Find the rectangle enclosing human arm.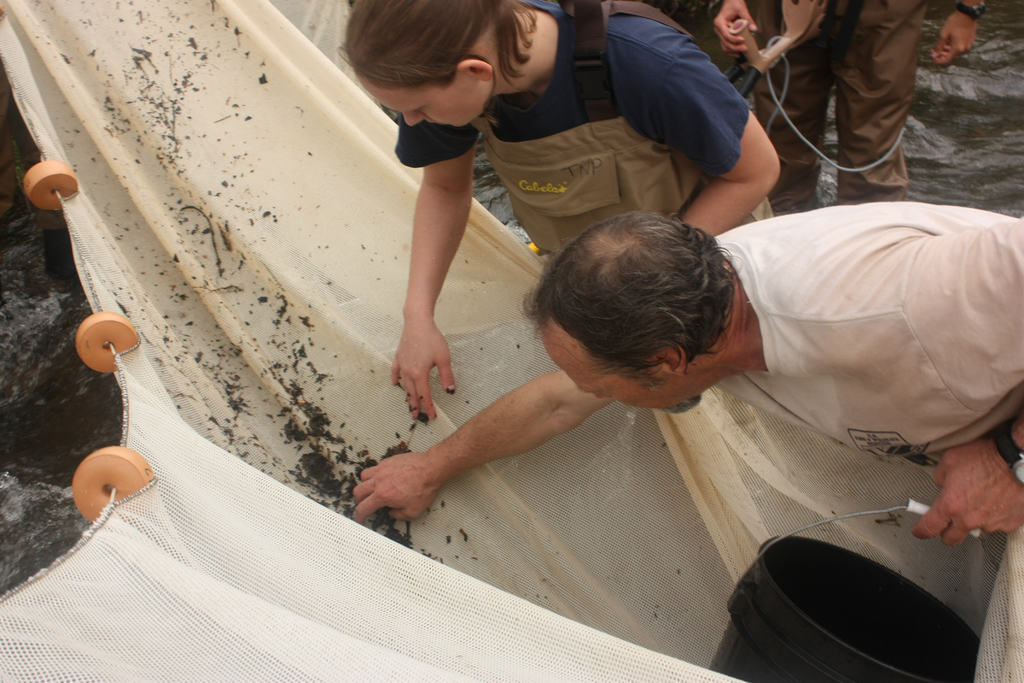
<bbox>934, 0, 984, 69</bbox>.
